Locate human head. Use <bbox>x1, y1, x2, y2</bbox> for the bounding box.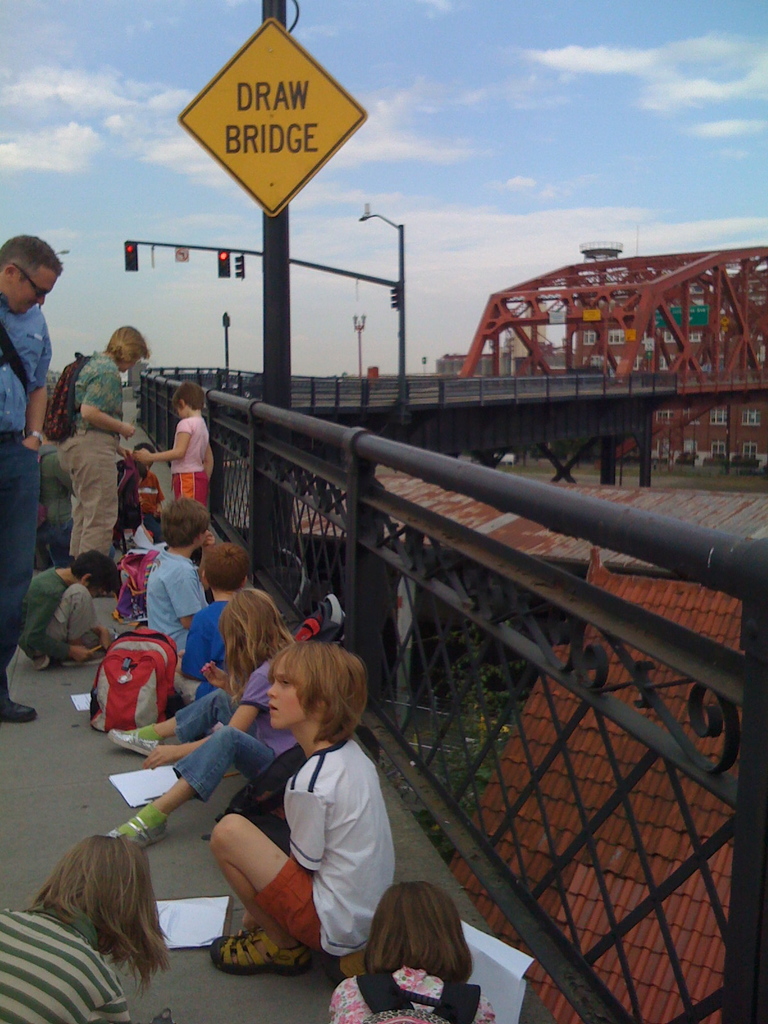
<bbox>197, 543, 251, 593</bbox>.
